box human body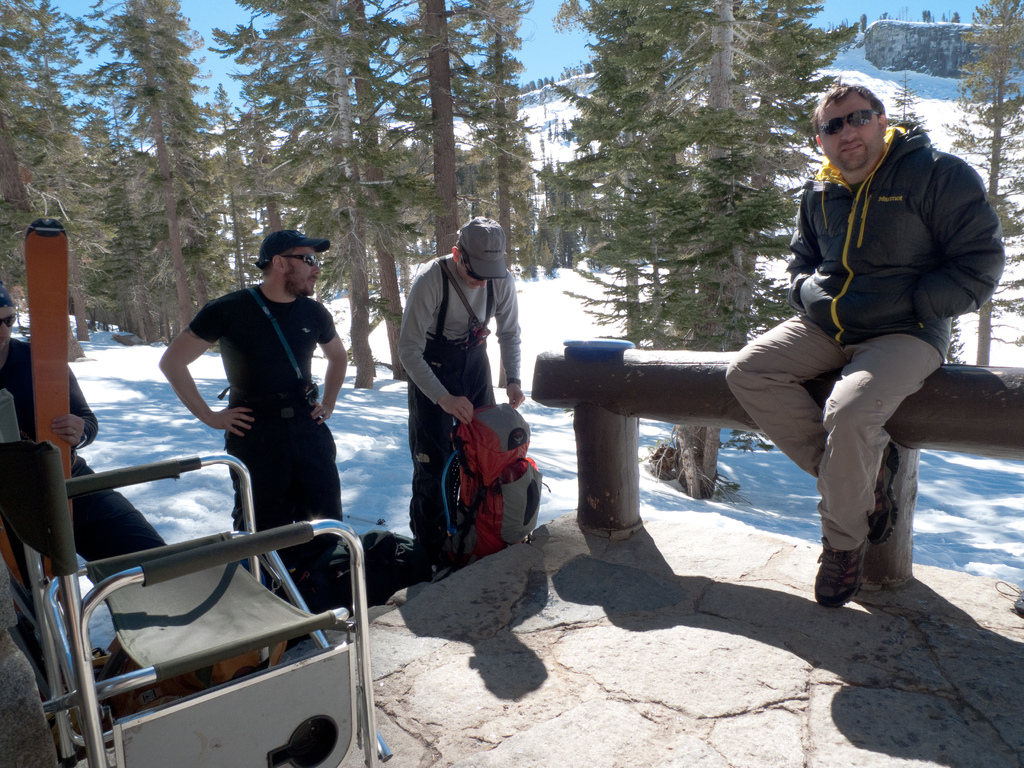
<box>395,255,530,578</box>
